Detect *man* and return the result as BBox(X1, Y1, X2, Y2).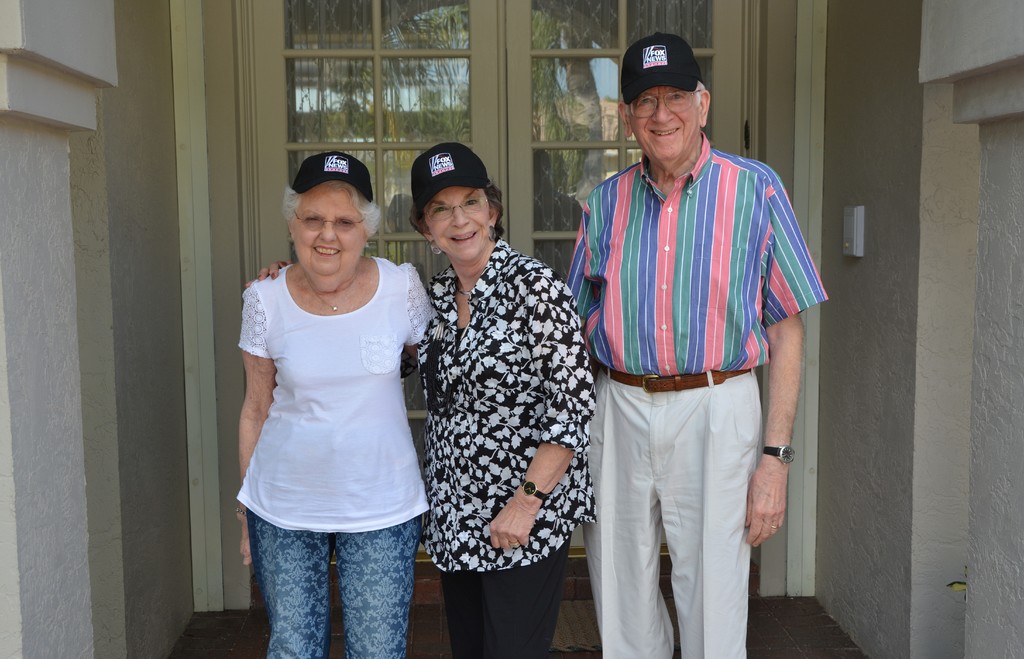
BBox(558, 22, 815, 647).
